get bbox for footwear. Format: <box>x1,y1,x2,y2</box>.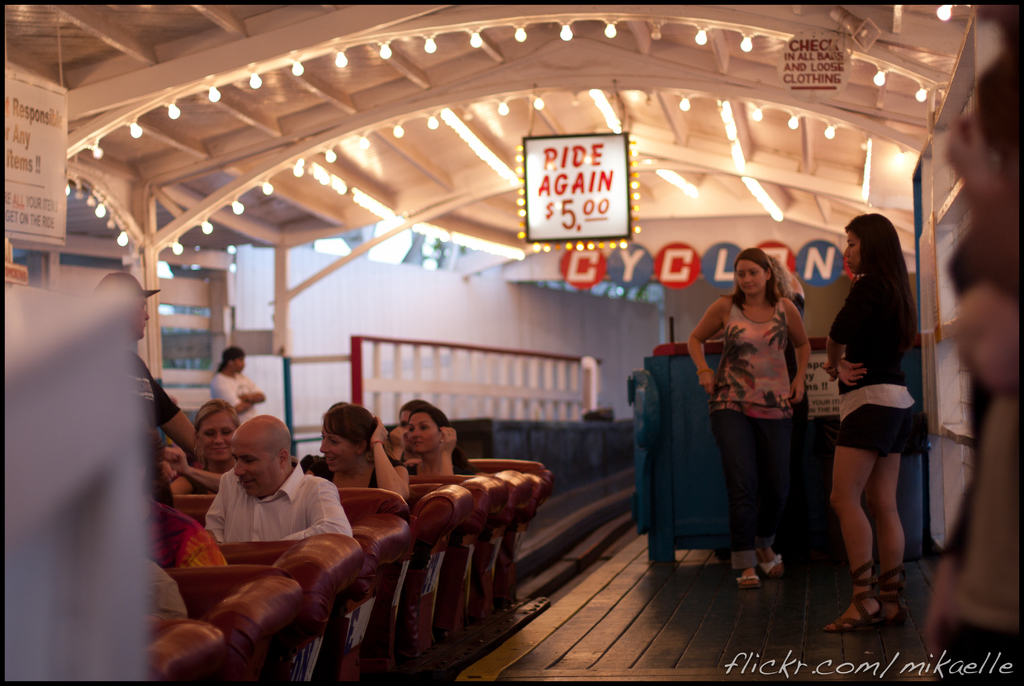
<box>737,575,769,588</box>.
